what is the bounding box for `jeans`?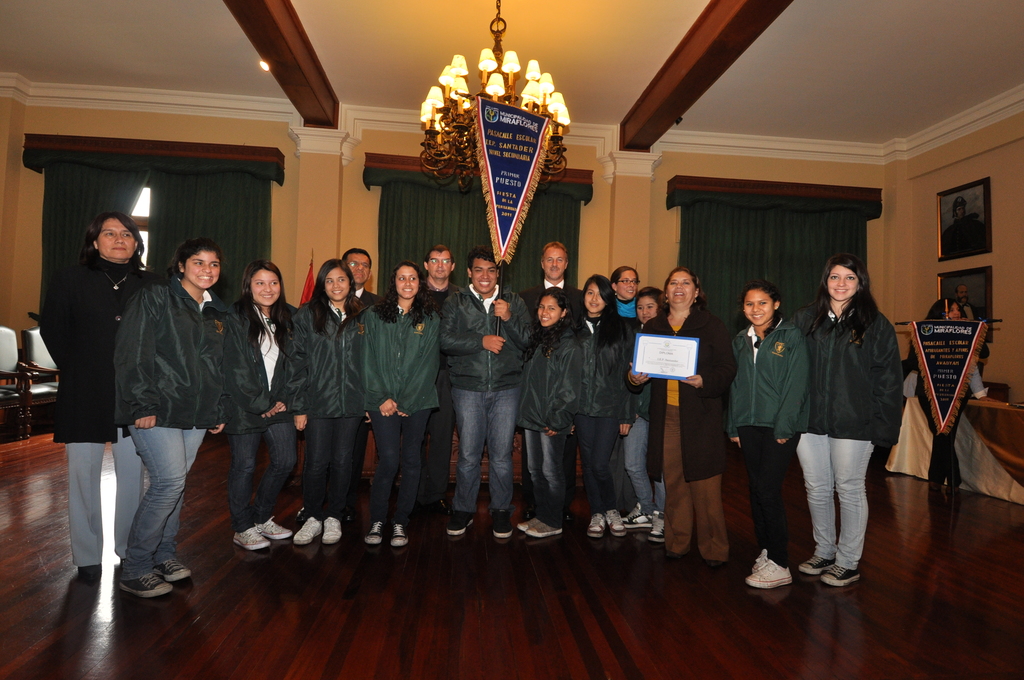
799, 436, 871, 569.
